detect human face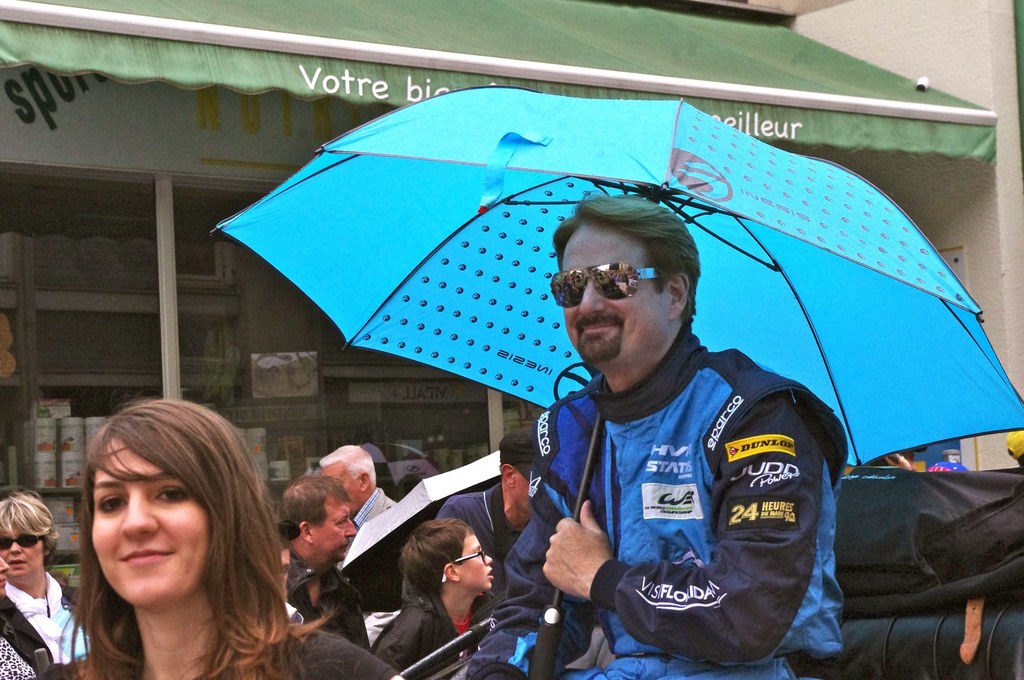
rect(0, 512, 49, 581)
